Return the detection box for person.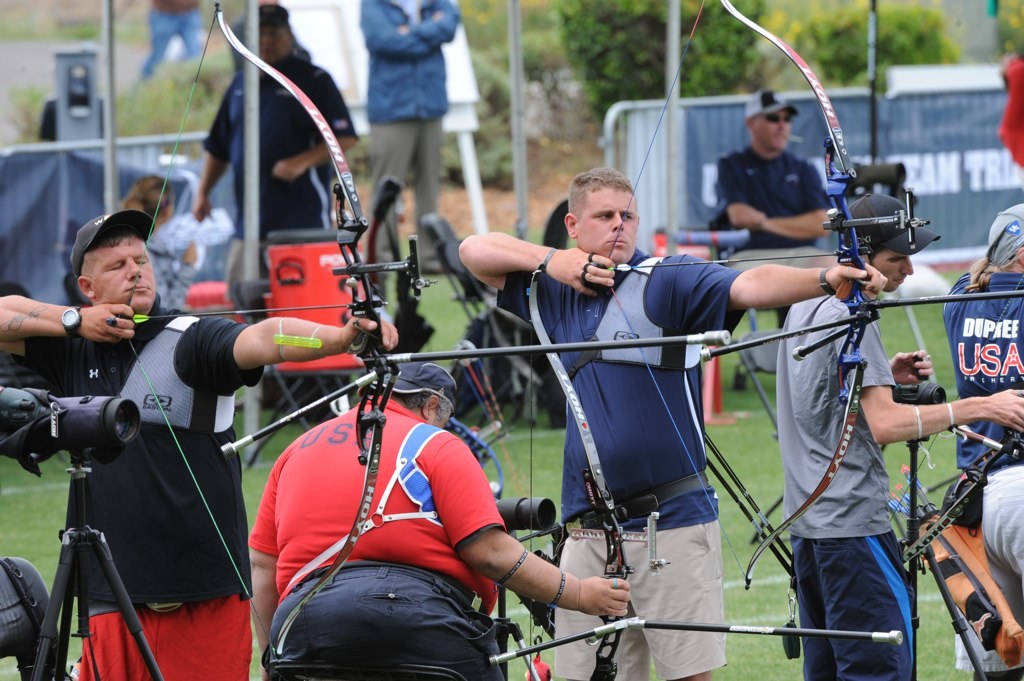
locate(459, 165, 888, 680).
